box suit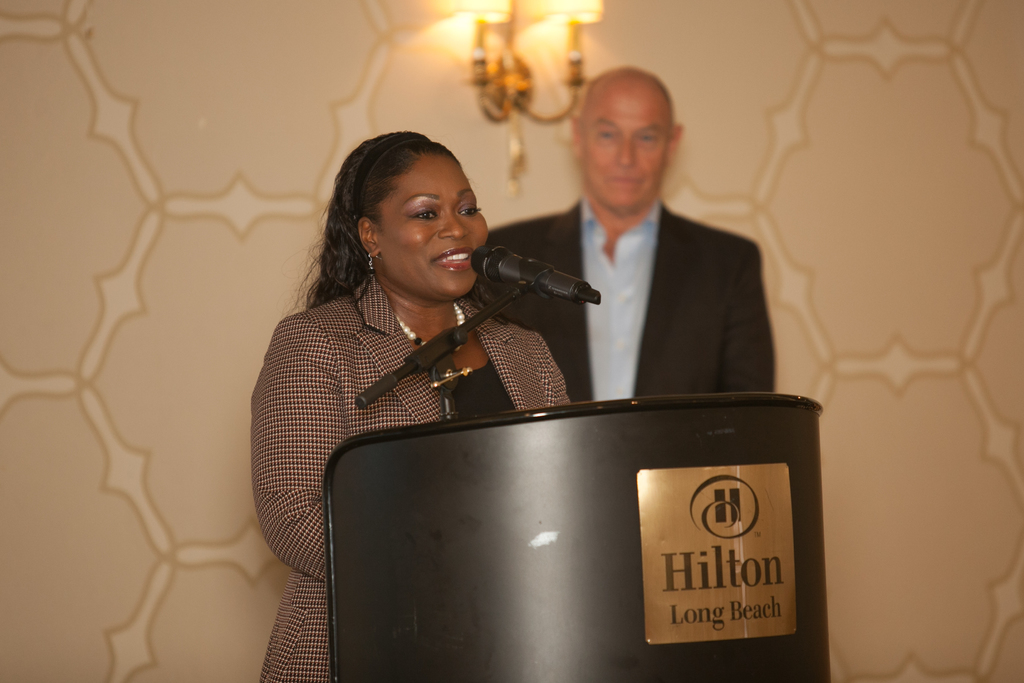
x1=477, y1=202, x2=771, y2=407
